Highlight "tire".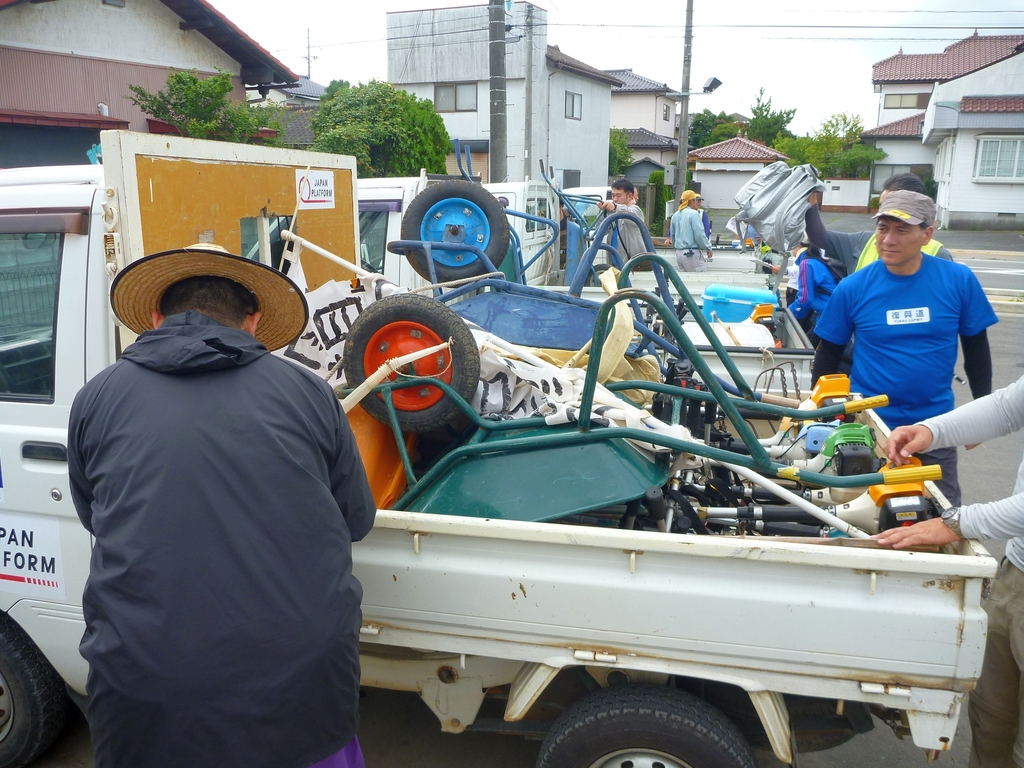
Highlighted region: locate(398, 173, 497, 276).
